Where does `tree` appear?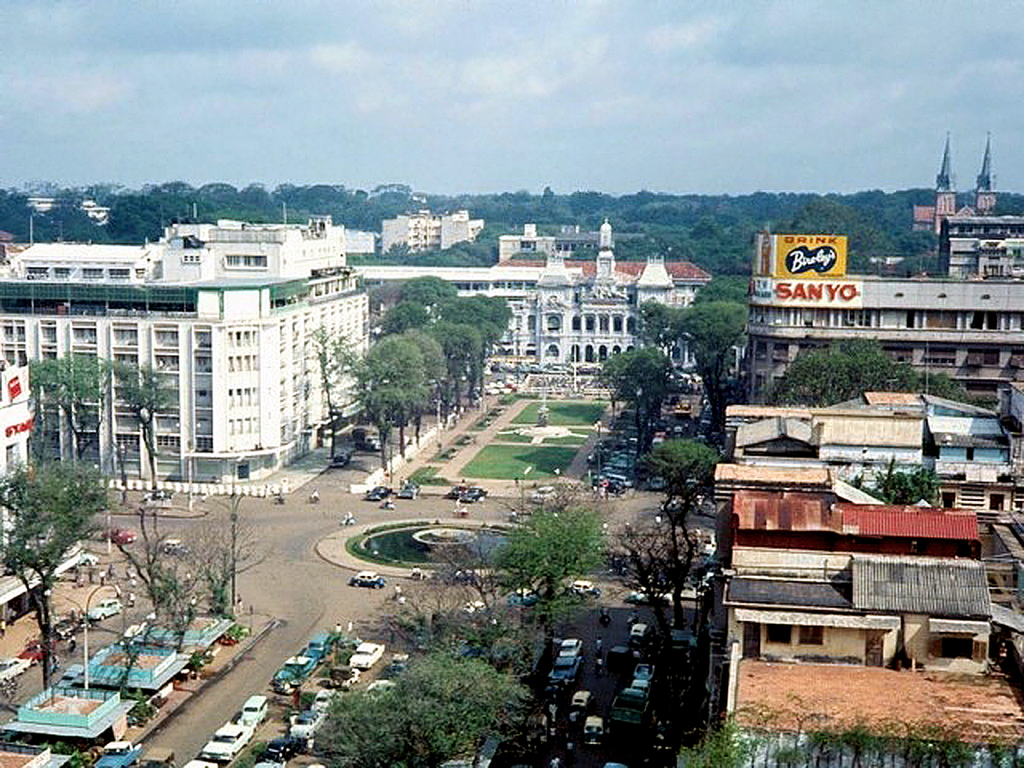
Appears at bbox=(0, 467, 110, 689).
